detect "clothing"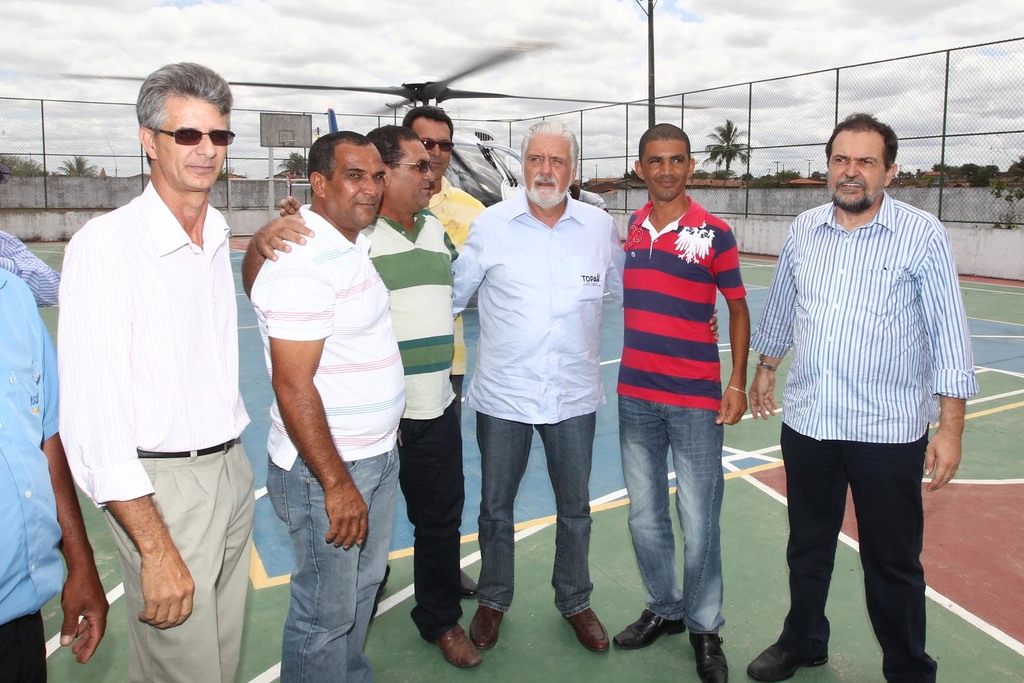
left=0, top=229, right=58, bottom=309
